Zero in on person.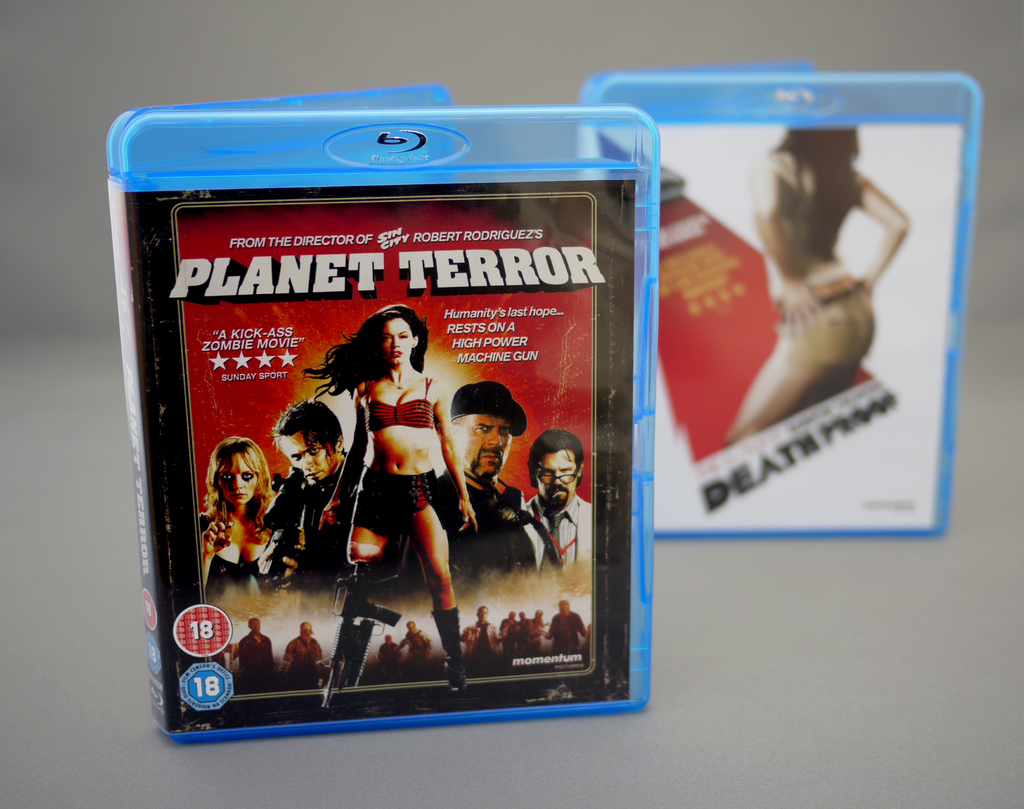
Zeroed in: 273 399 370 598.
